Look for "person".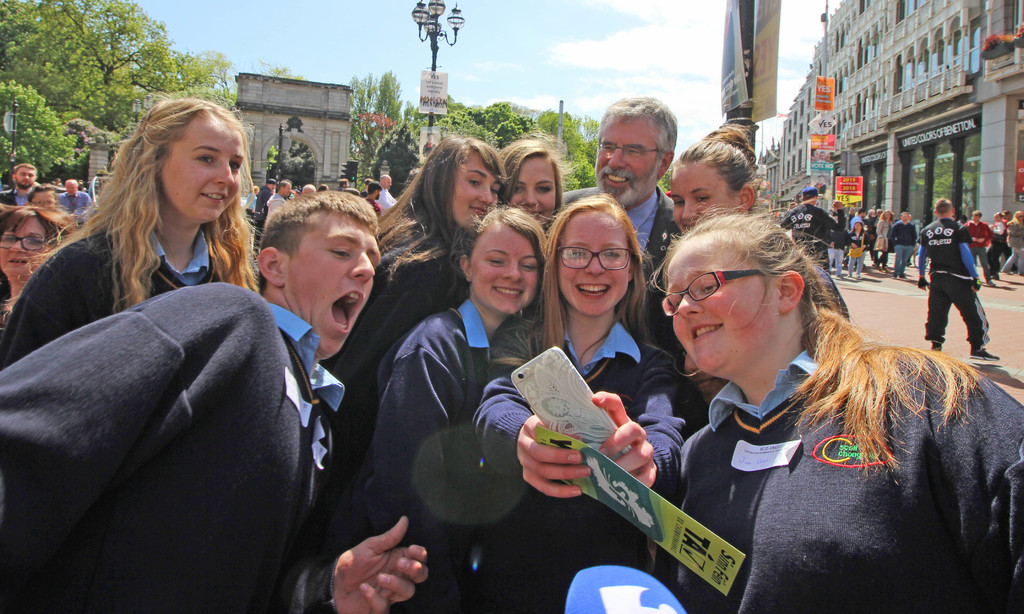
Found: <bbox>872, 210, 895, 273</bbox>.
